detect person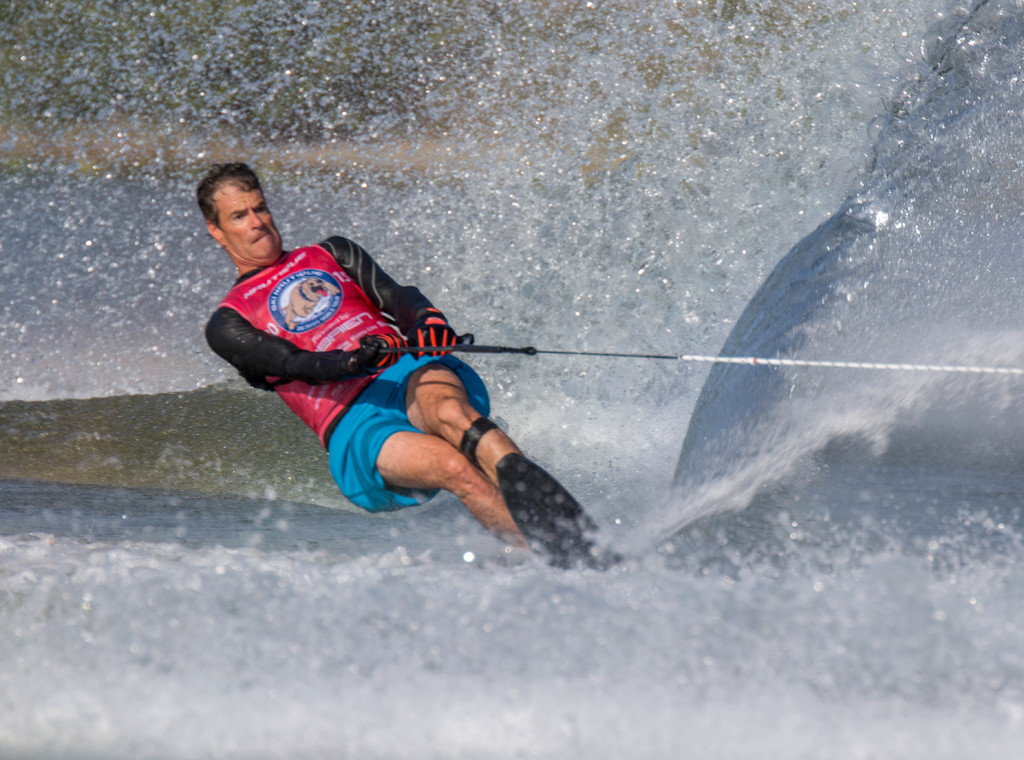
l=200, t=161, r=634, b=559
